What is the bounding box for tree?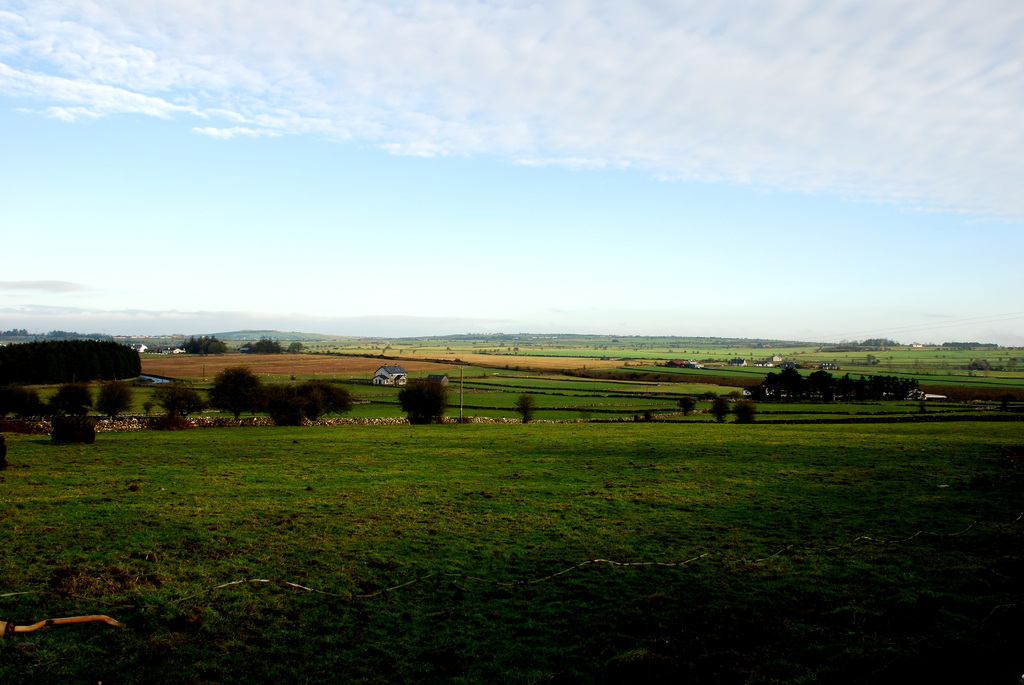
147 381 204 420.
